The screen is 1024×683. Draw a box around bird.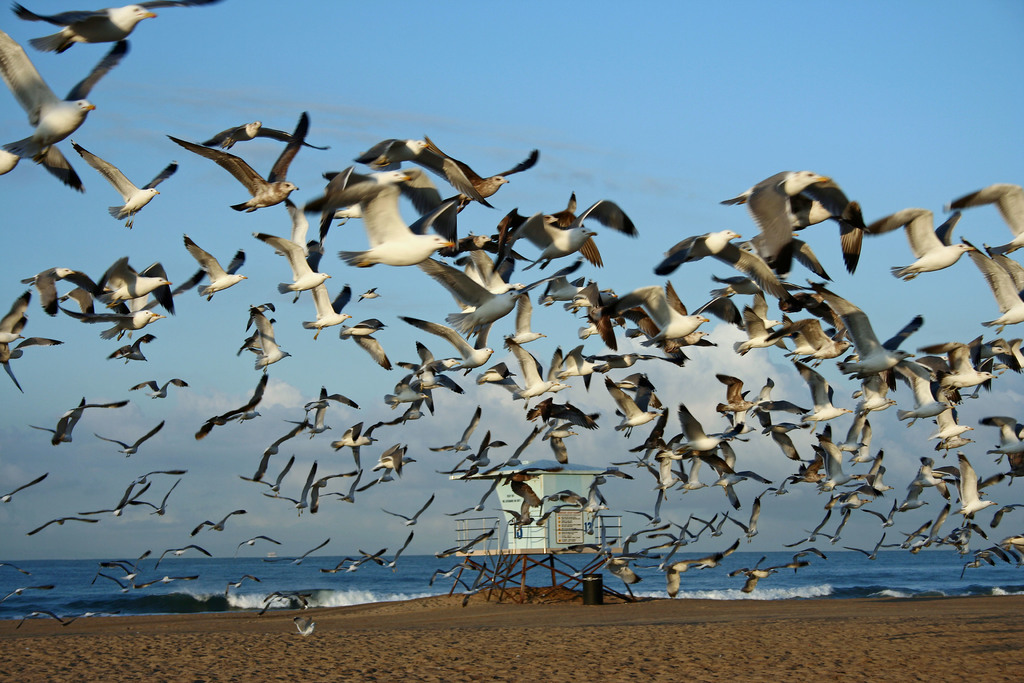
pyautogui.locateOnScreen(948, 452, 1000, 521).
